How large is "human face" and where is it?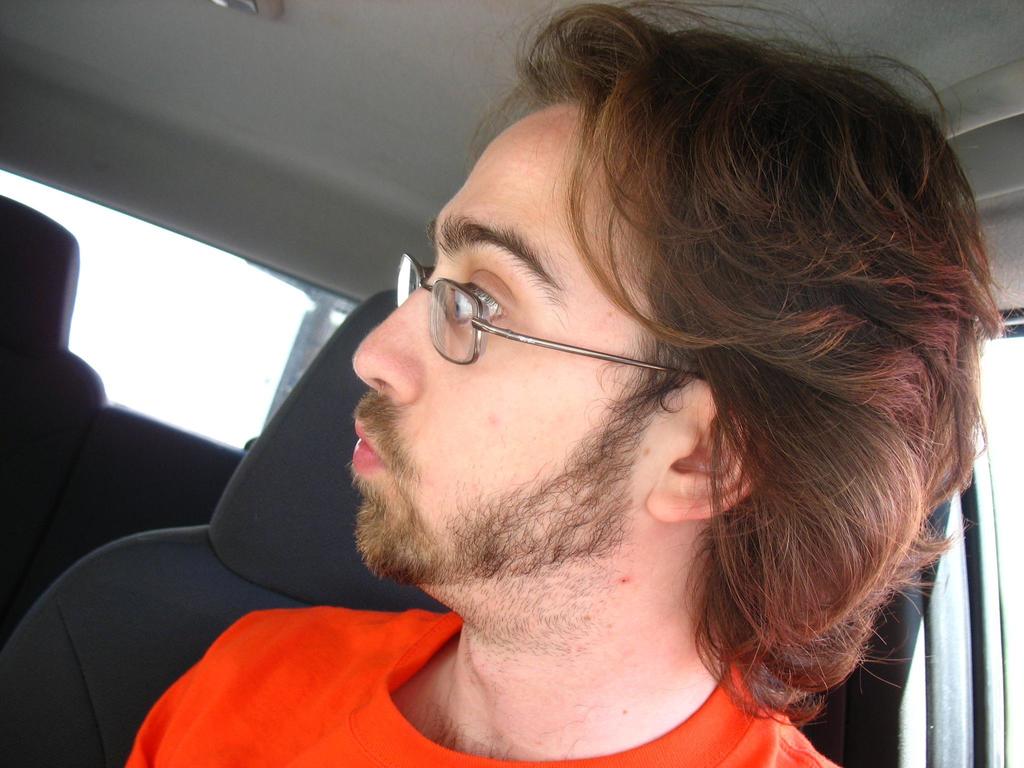
Bounding box: x1=348, y1=102, x2=644, y2=582.
